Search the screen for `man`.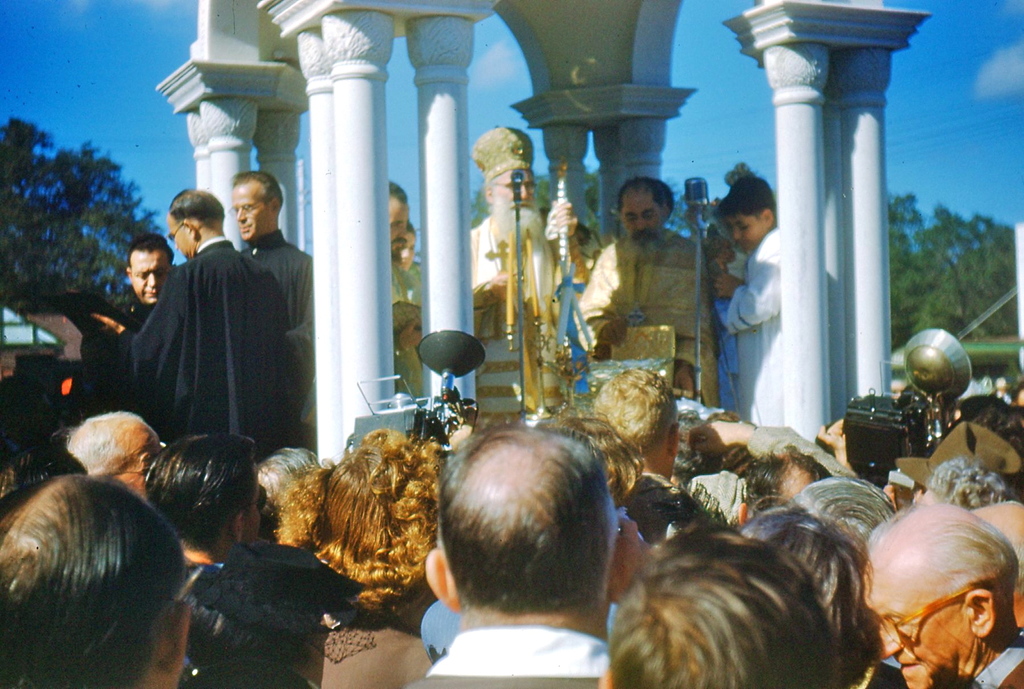
Found at 0,465,190,688.
